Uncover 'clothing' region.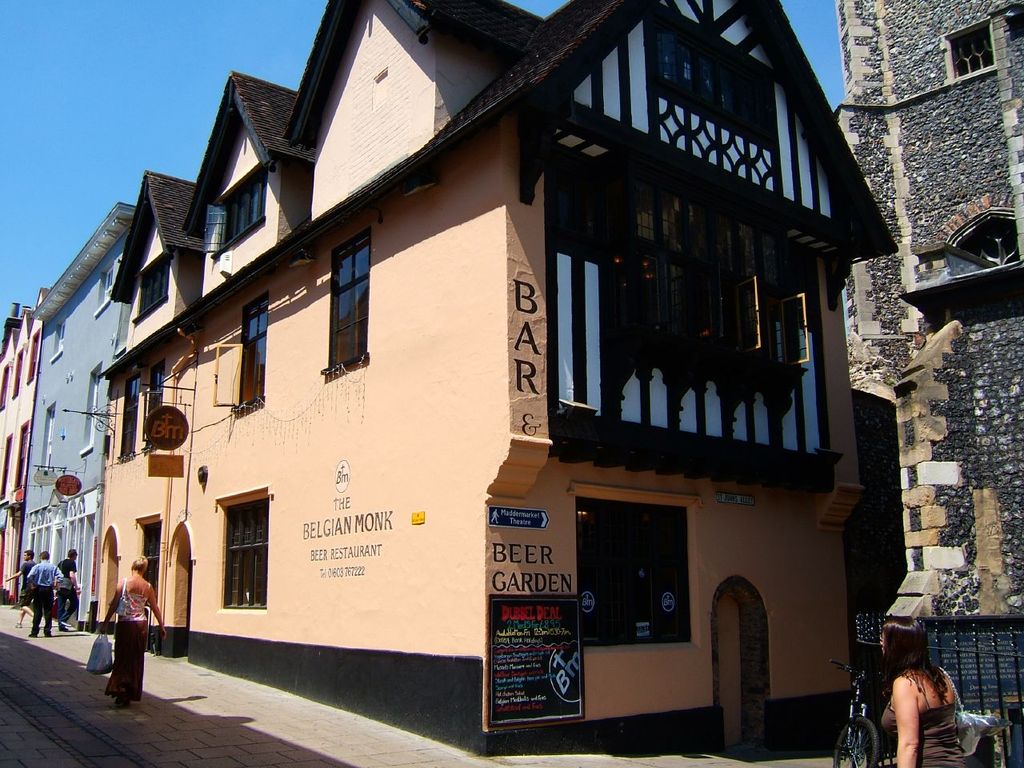
Uncovered: detection(25, 557, 56, 634).
